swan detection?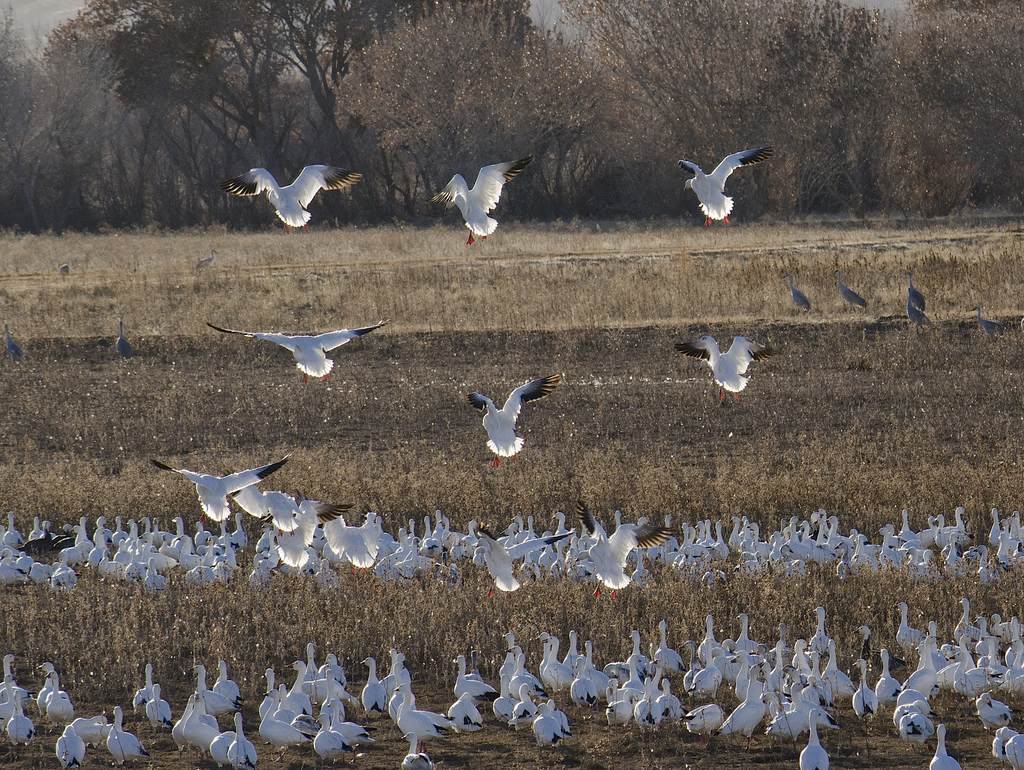
left=855, top=664, right=884, bottom=718
